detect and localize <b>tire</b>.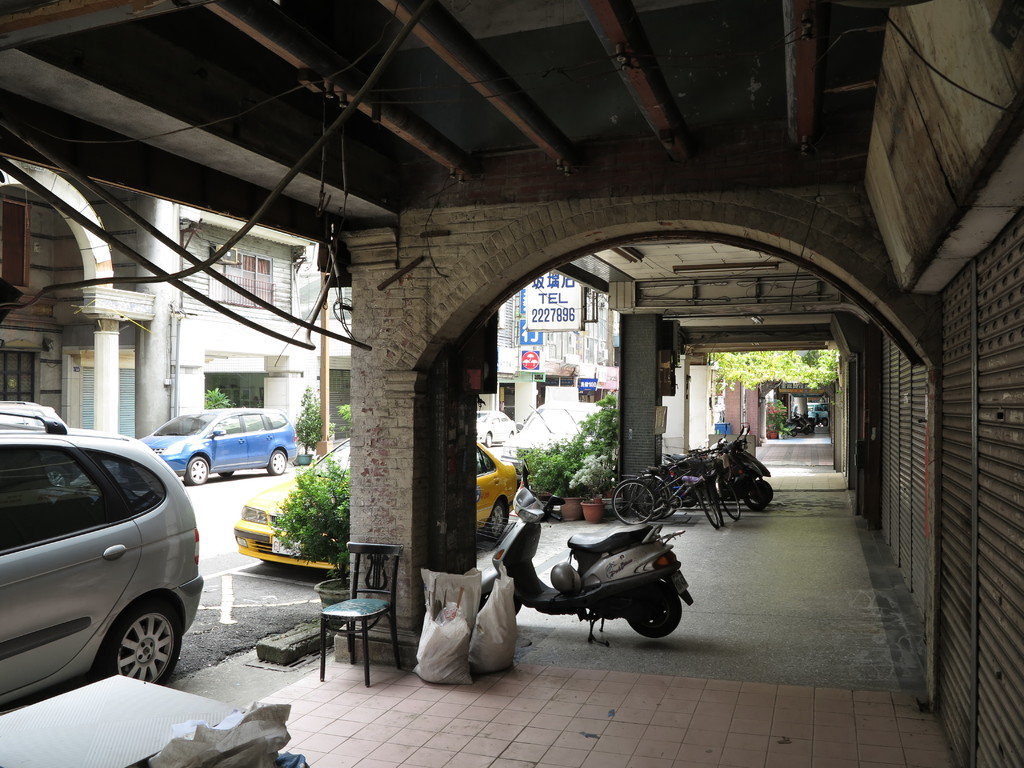
Localized at 744 484 766 512.
